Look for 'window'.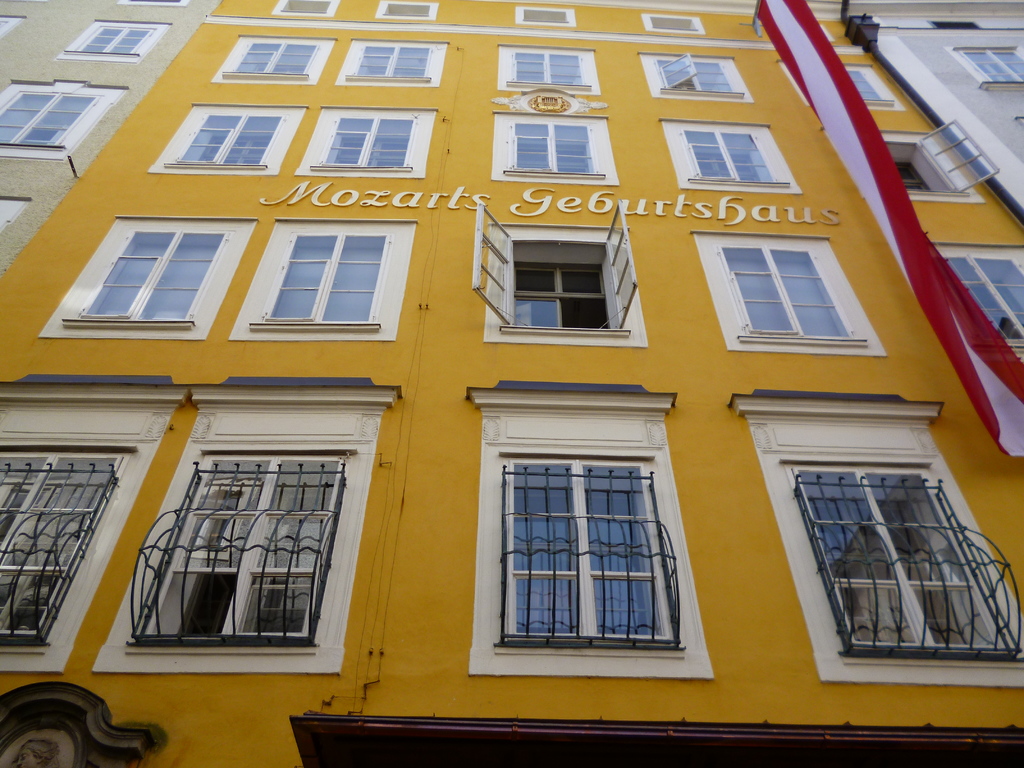
Found: rect(509, 2, 572, 27).
